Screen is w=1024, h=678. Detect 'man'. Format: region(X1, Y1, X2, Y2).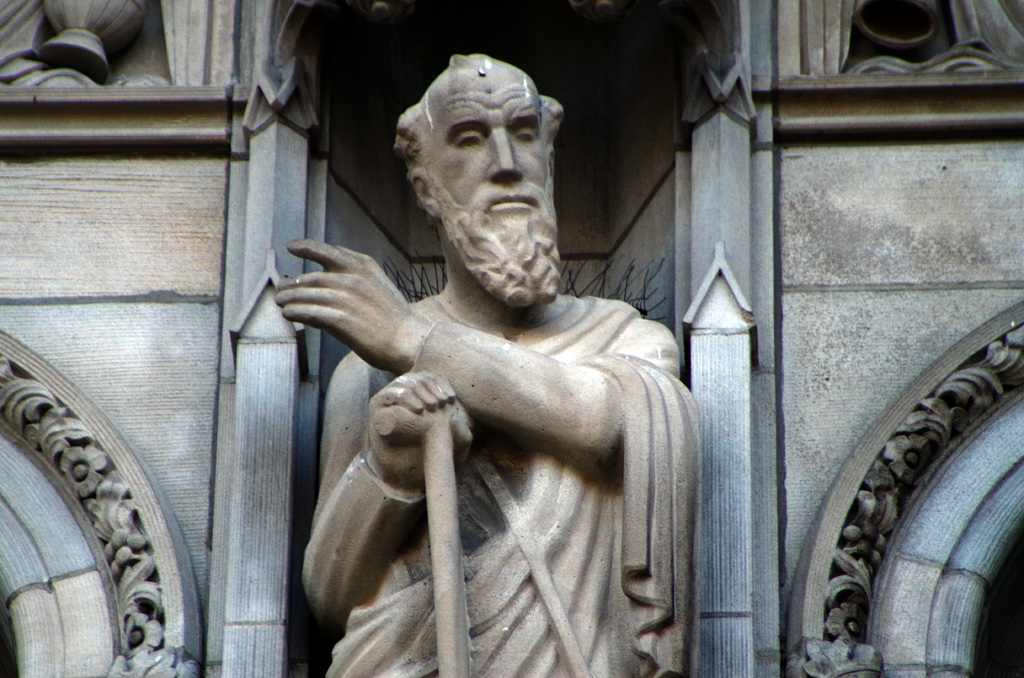
region(250, 29, 735, 670).
